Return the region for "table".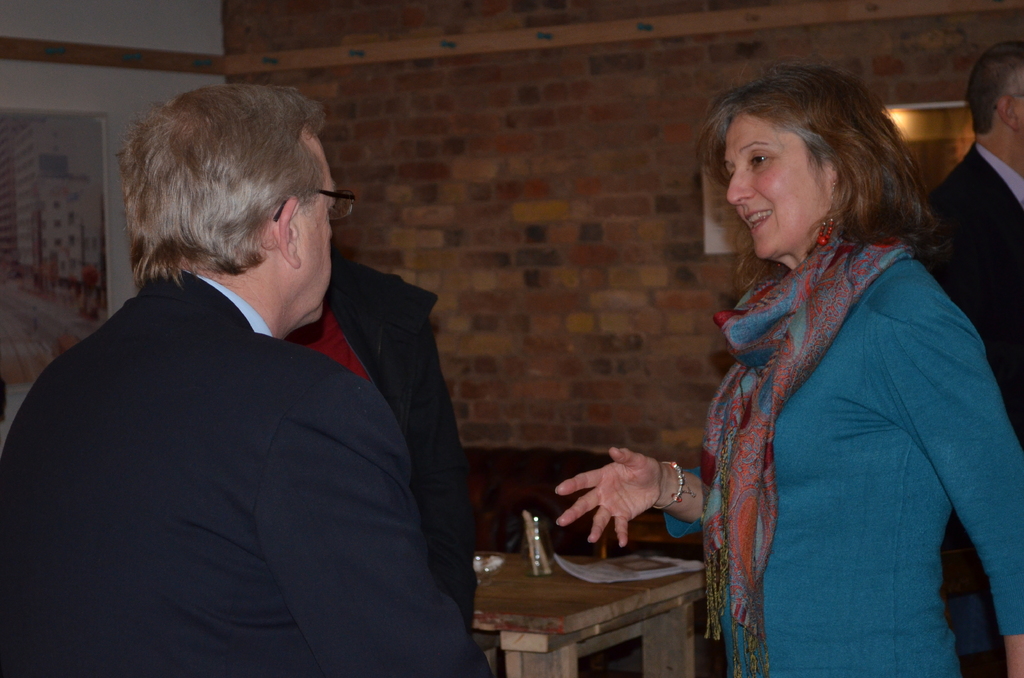
457 537 741 666.
